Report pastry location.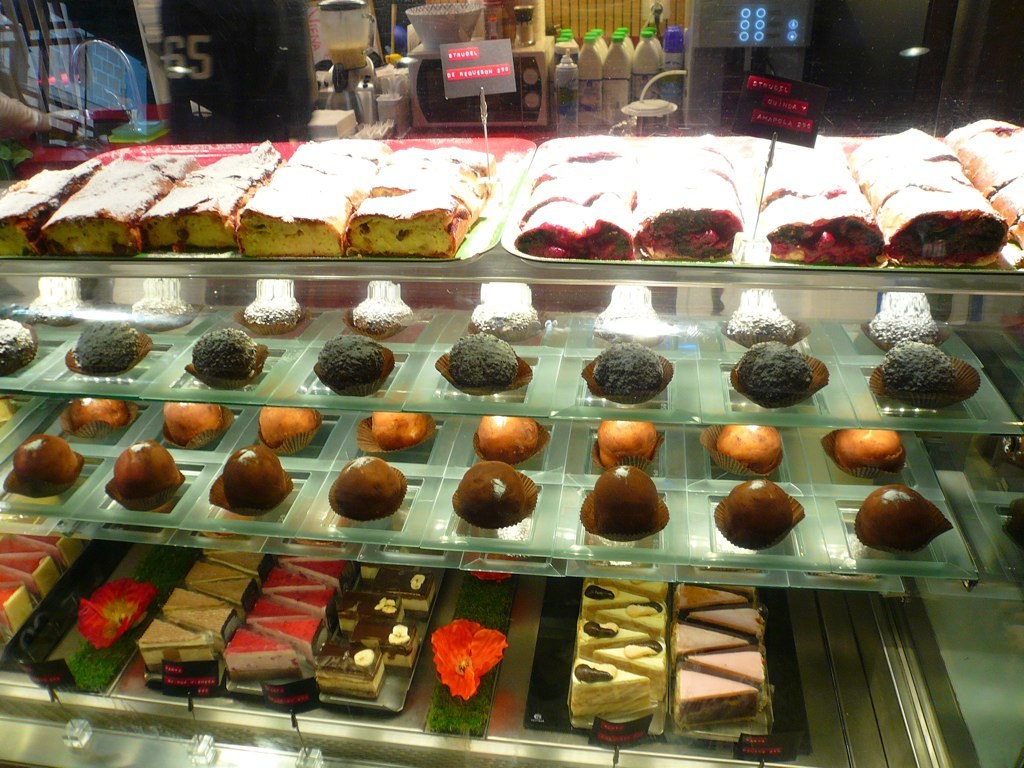
Report: [886,344,957,393].
